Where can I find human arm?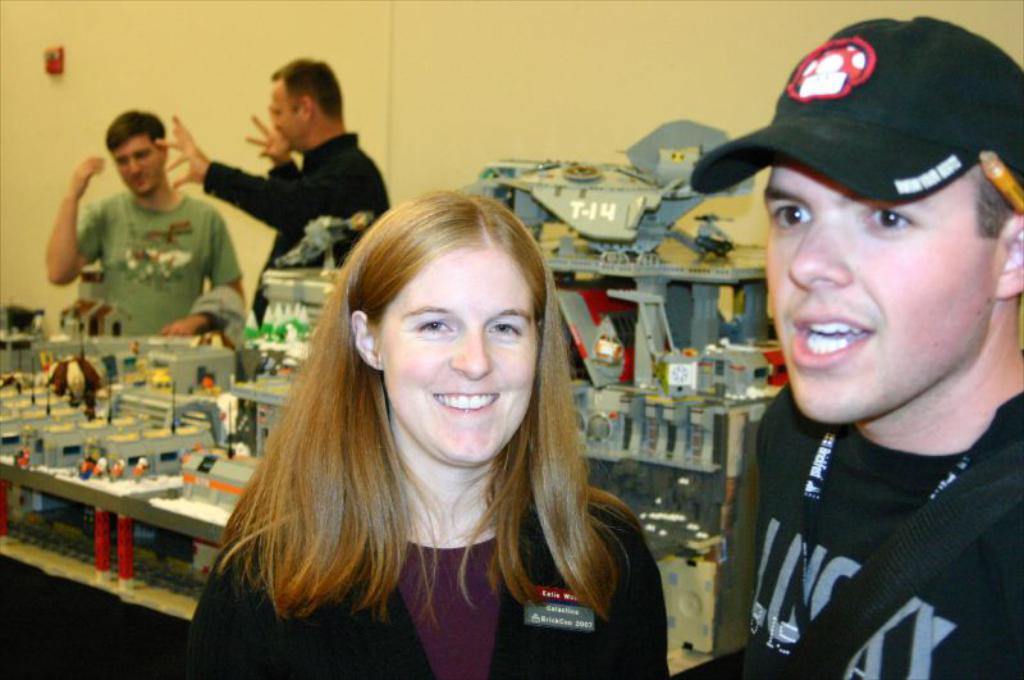
You can find it at locate(580, 535, 667, 679).
